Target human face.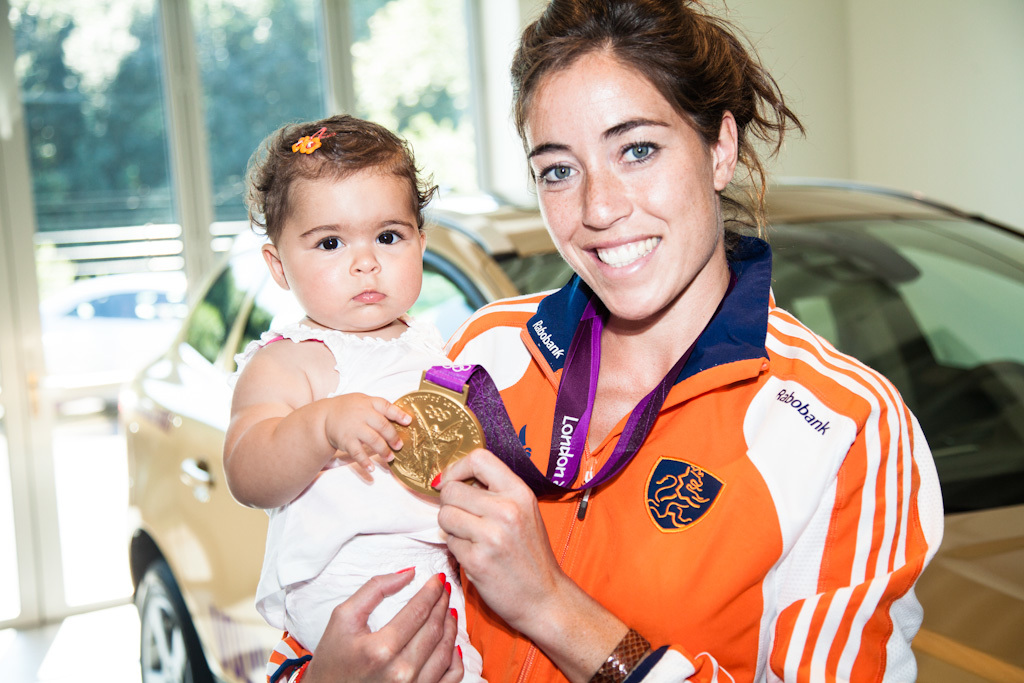
Target region: {"left": 527, "top": 50, "right": 713, "bottom": 322}.
